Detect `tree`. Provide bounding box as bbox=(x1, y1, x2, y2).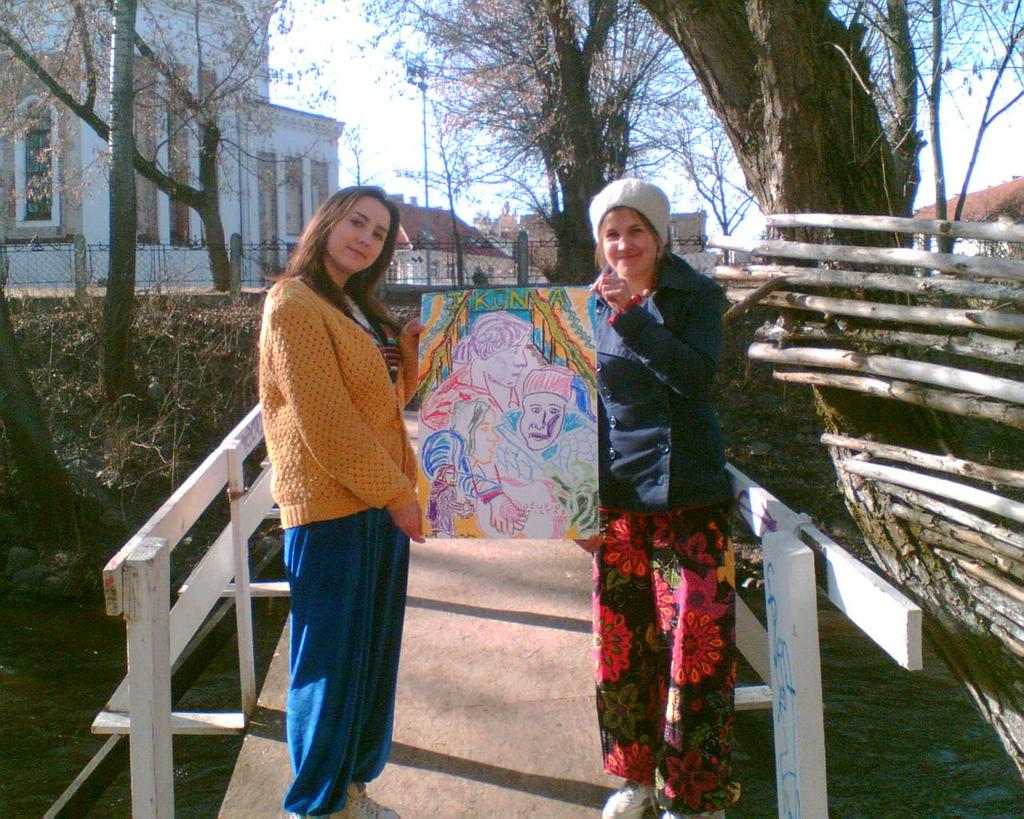
bbox=(346, 0, 1023, 778).
